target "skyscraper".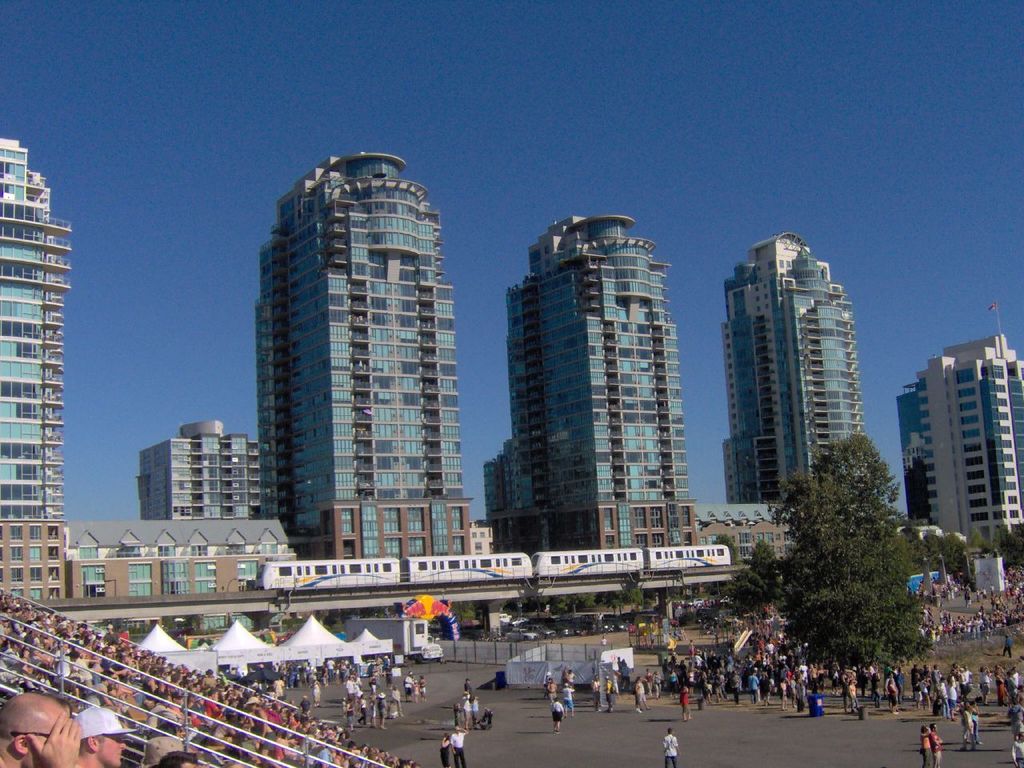
Target region: rect(218, 151, 474, 569).
